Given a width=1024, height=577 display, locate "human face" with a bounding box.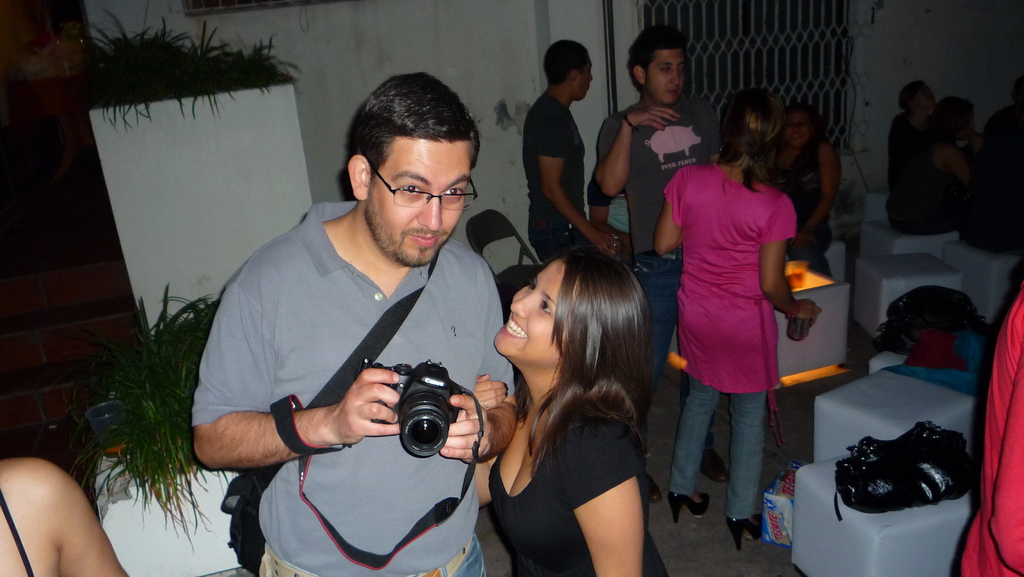
Located: bbox(493, 258, 579, 345).
